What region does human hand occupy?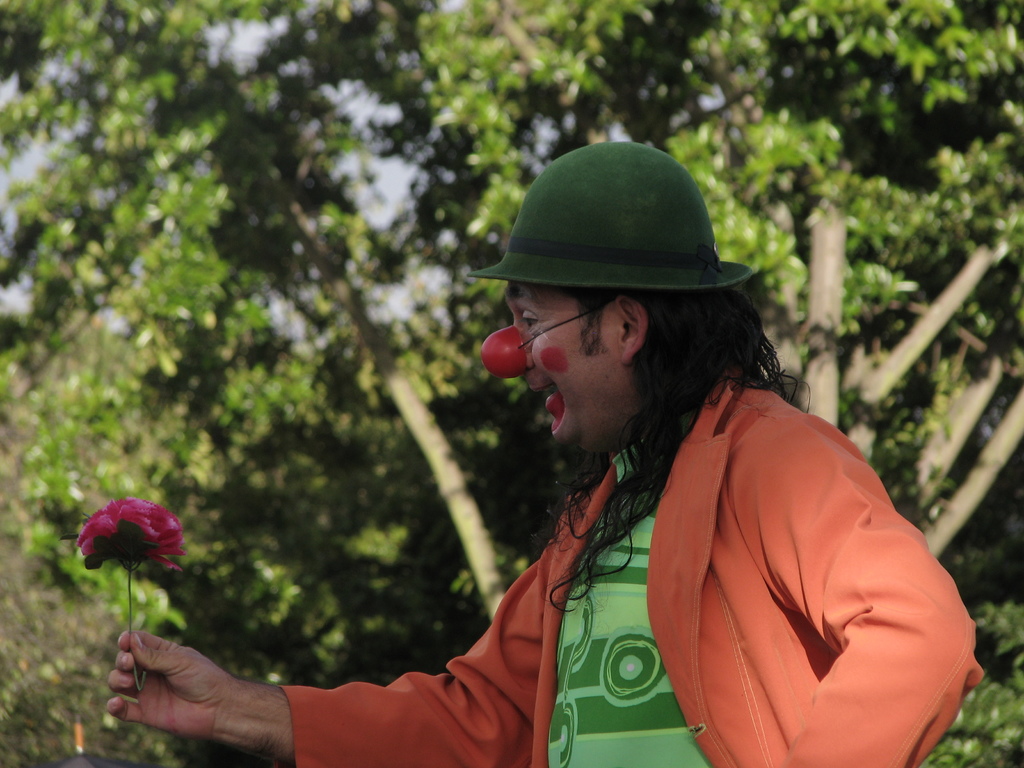
x1=90, y1=616, x2=303, y2=746.
